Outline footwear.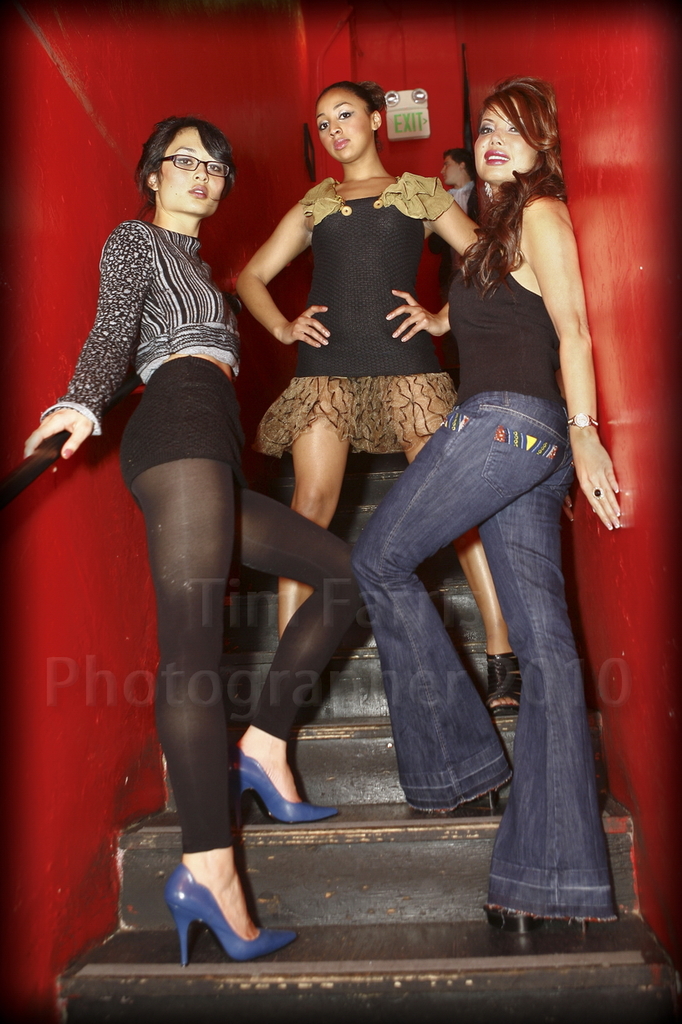
Outline: 170 861 279 968.
